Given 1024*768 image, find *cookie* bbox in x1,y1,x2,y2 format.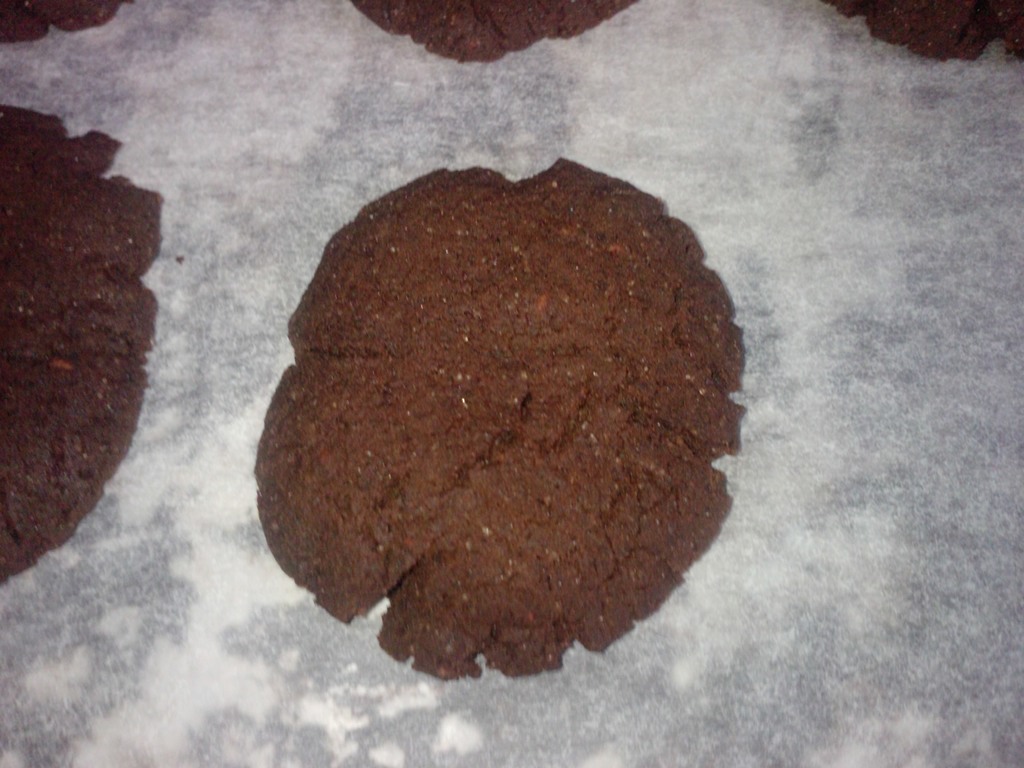
810,0,1023,61.
